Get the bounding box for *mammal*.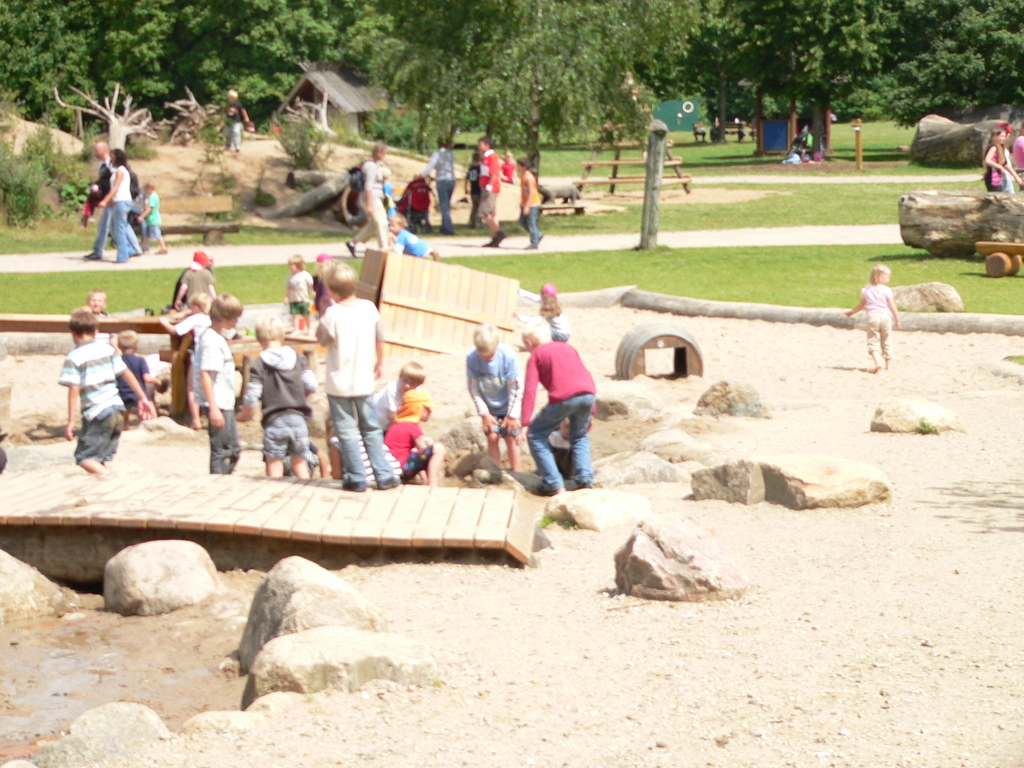
(x1=136, y1=184, x2=175, y2=254).
